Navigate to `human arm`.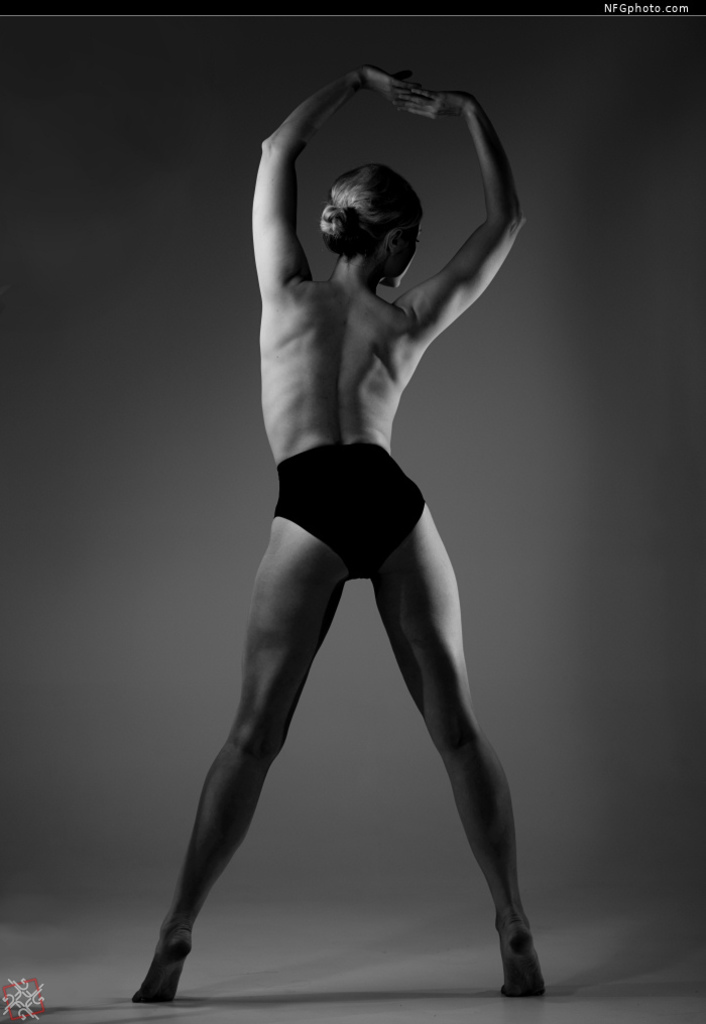
Navigation target: l=411, t=95, r=535, b=319.
